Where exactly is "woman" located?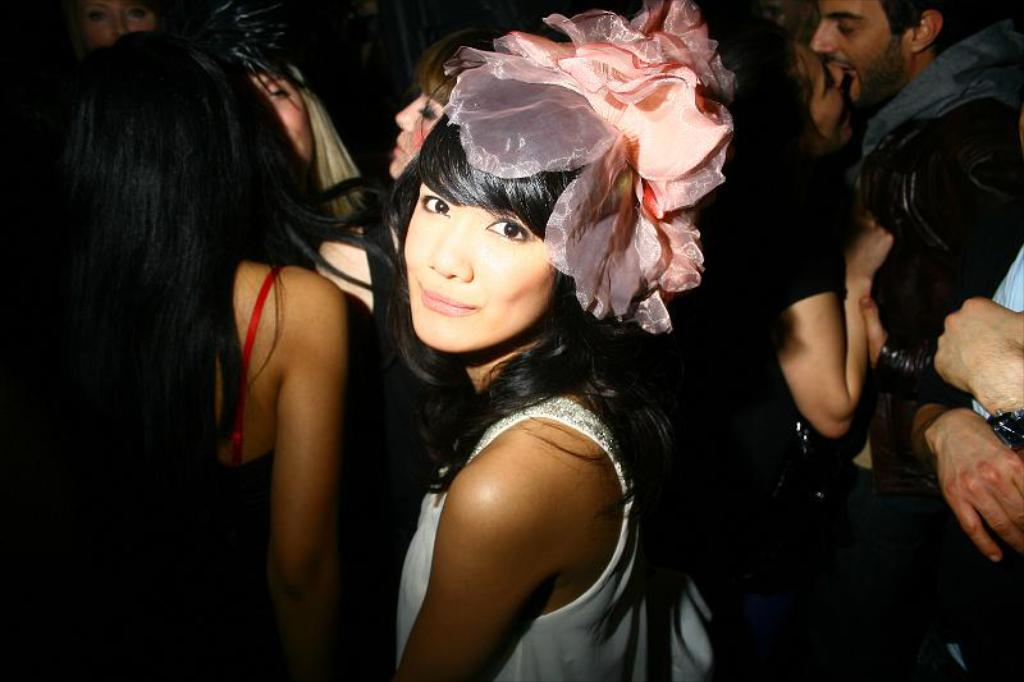
Its bounding box is bbox=[9, 35, 351, 678].
